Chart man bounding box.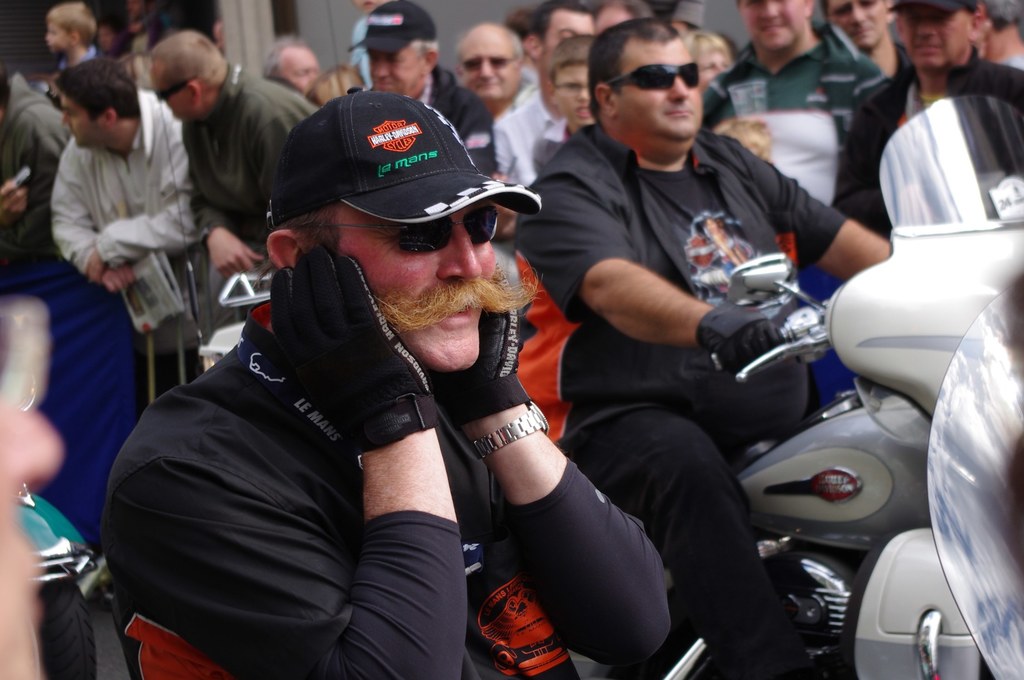
Charted: bbox=[825, 0, 1023, 235].
